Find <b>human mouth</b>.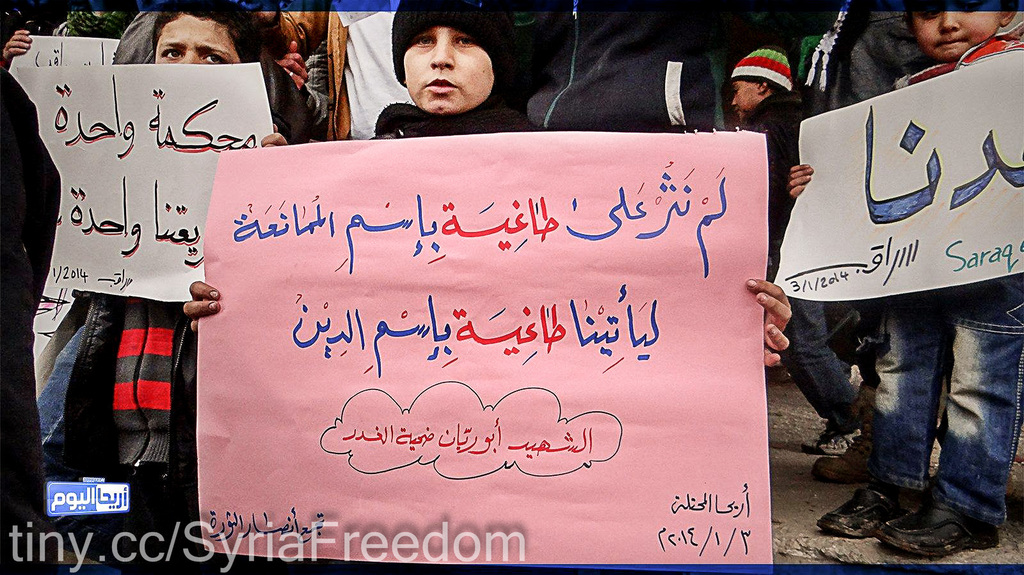
left=420, top=74, right=462, bottom=98.
